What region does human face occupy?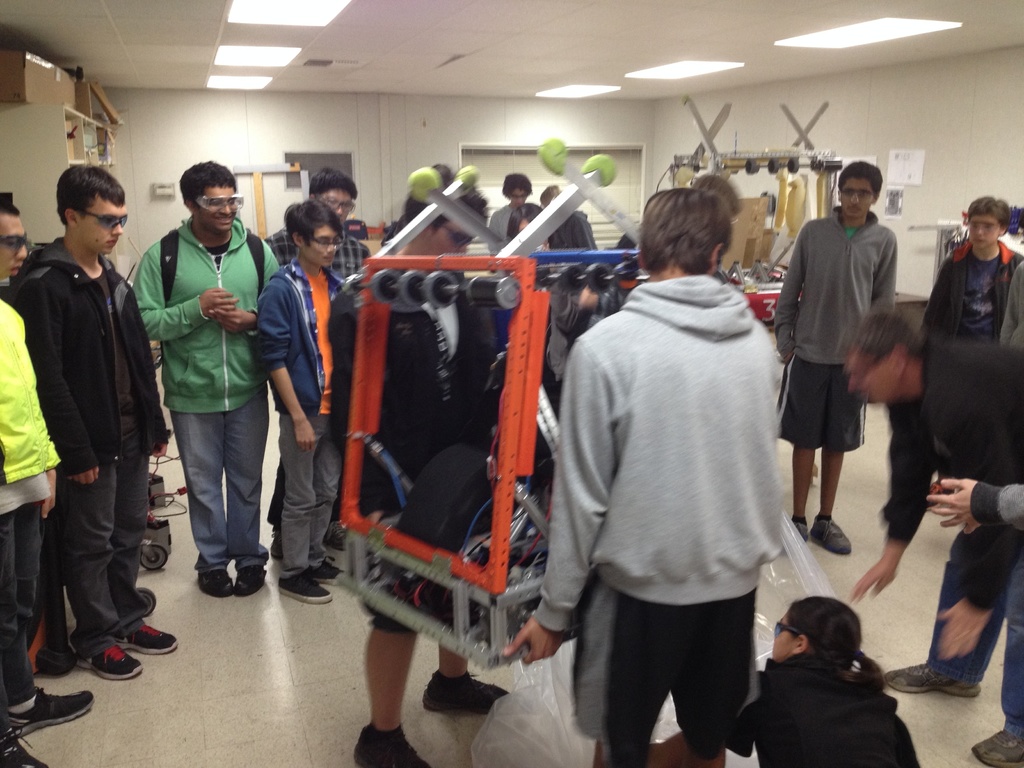
locate(835, 177, 874, 220).
